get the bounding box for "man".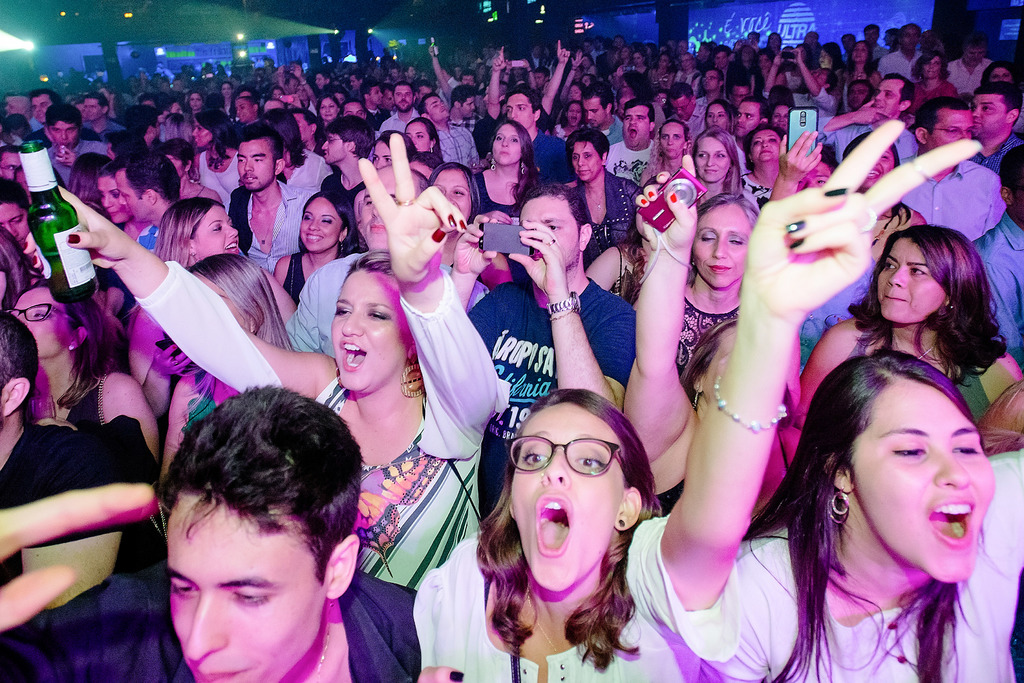
{"left": 44, "top": 103, "right": 108, "bottom": 186}.
